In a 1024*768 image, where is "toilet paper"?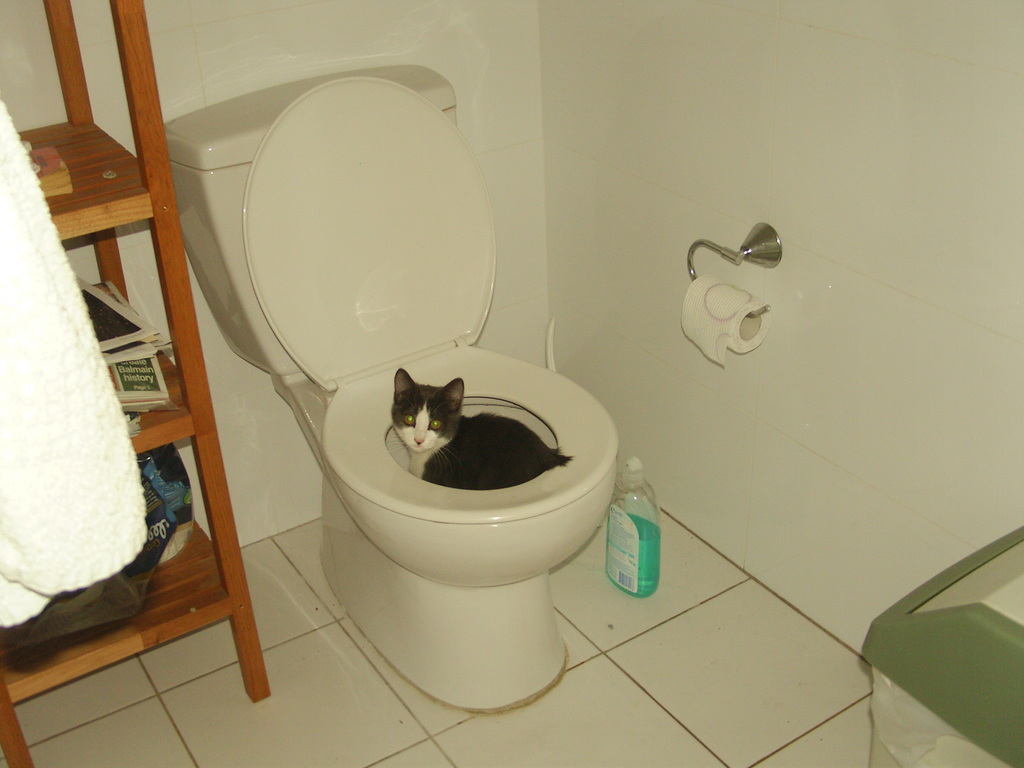
locate(682, 274, 772, 371).
